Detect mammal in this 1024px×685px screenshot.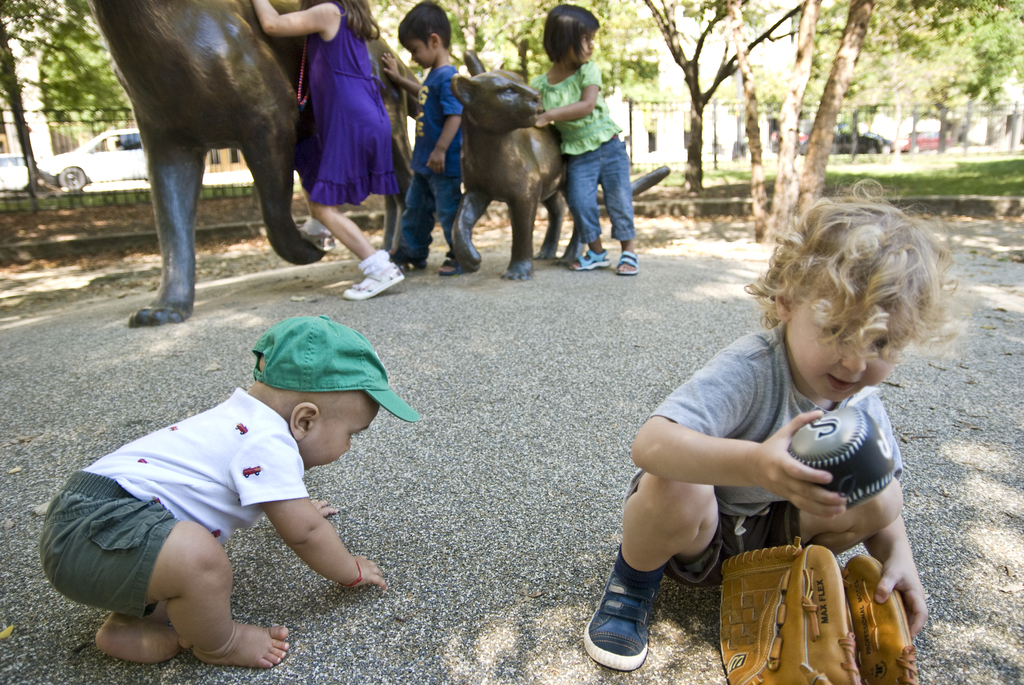
Detection: Rect(451, 49, 568, 280).
